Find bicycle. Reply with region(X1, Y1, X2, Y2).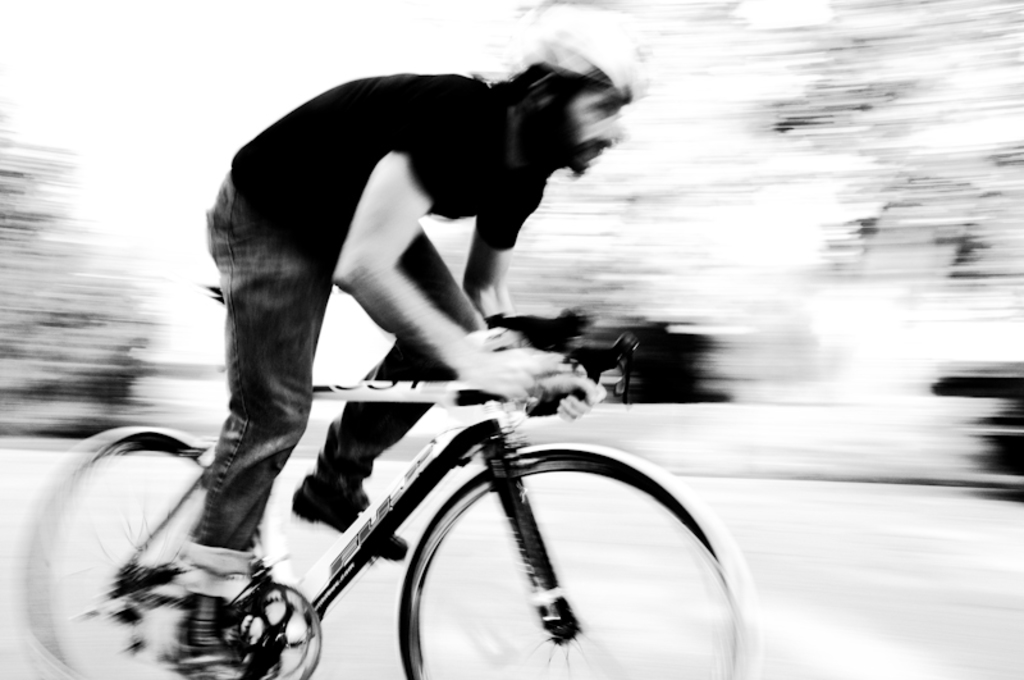
region(111, 310, 785, 668).
